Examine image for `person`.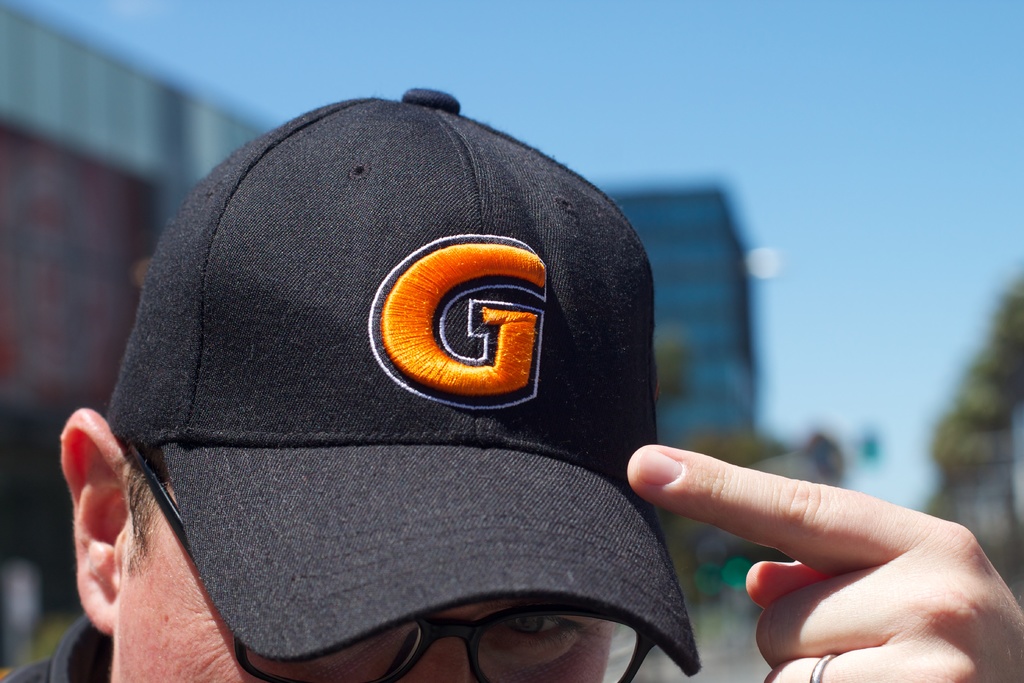
Examination result: select_region(0, 85, 1023, 682).
